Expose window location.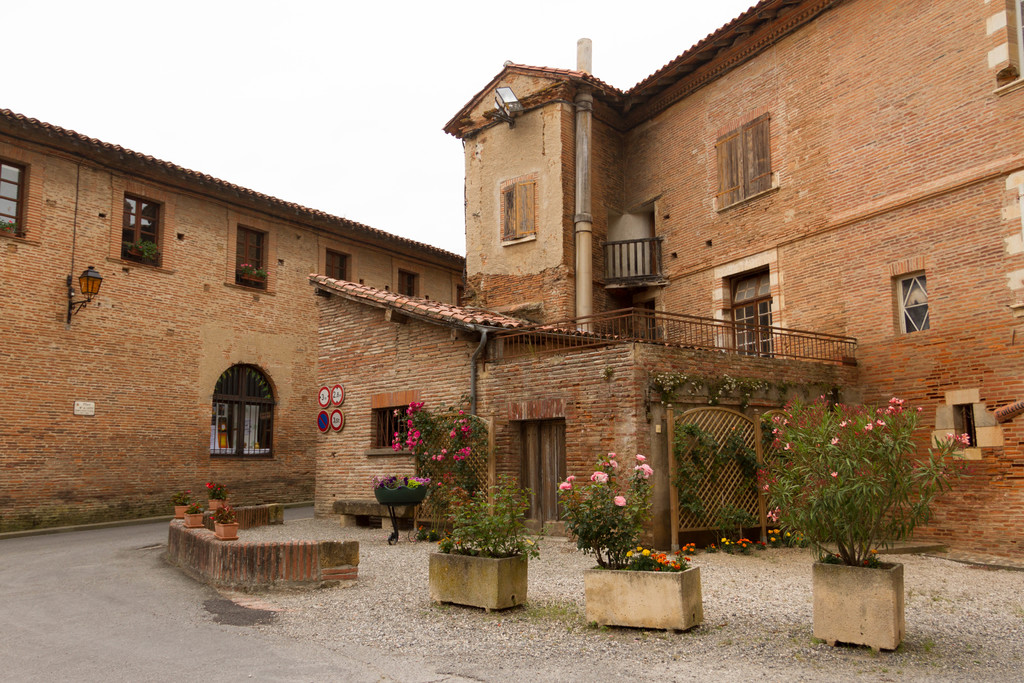
Exposed at bbox=(892, 254, 936, 333).
